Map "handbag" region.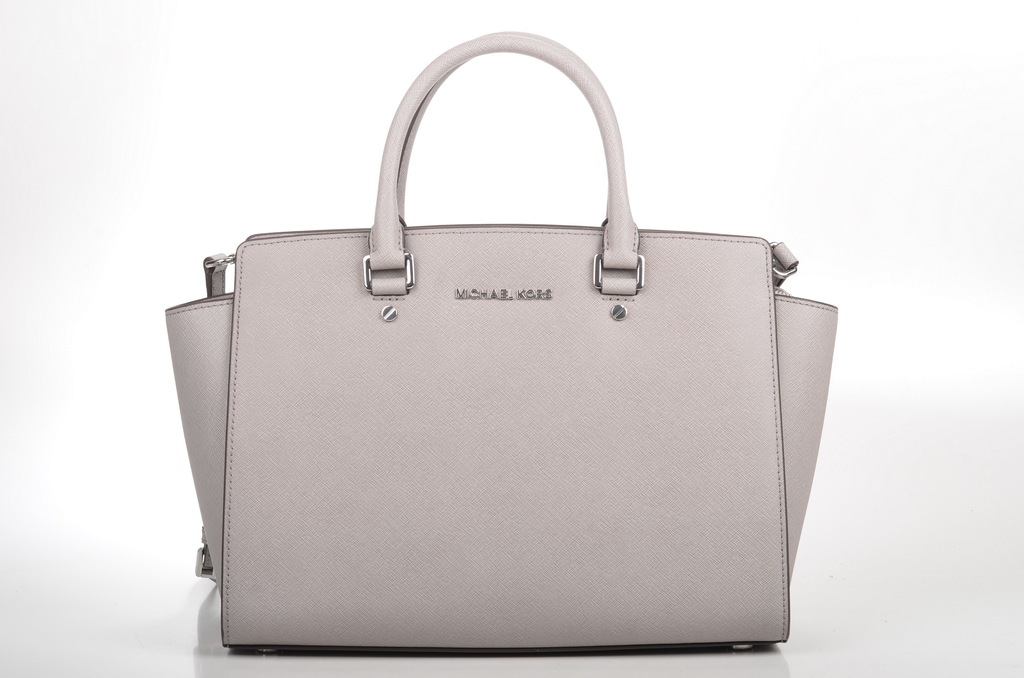
Mapped to 164, 30, 839, 656.
